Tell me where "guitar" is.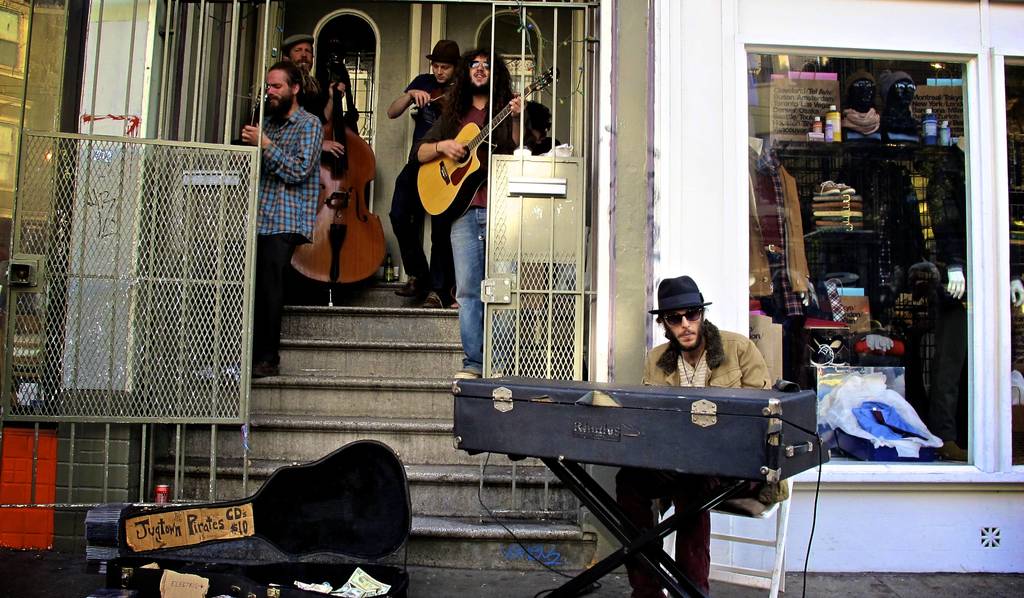
"guitar" is at 415/65/570/218.
